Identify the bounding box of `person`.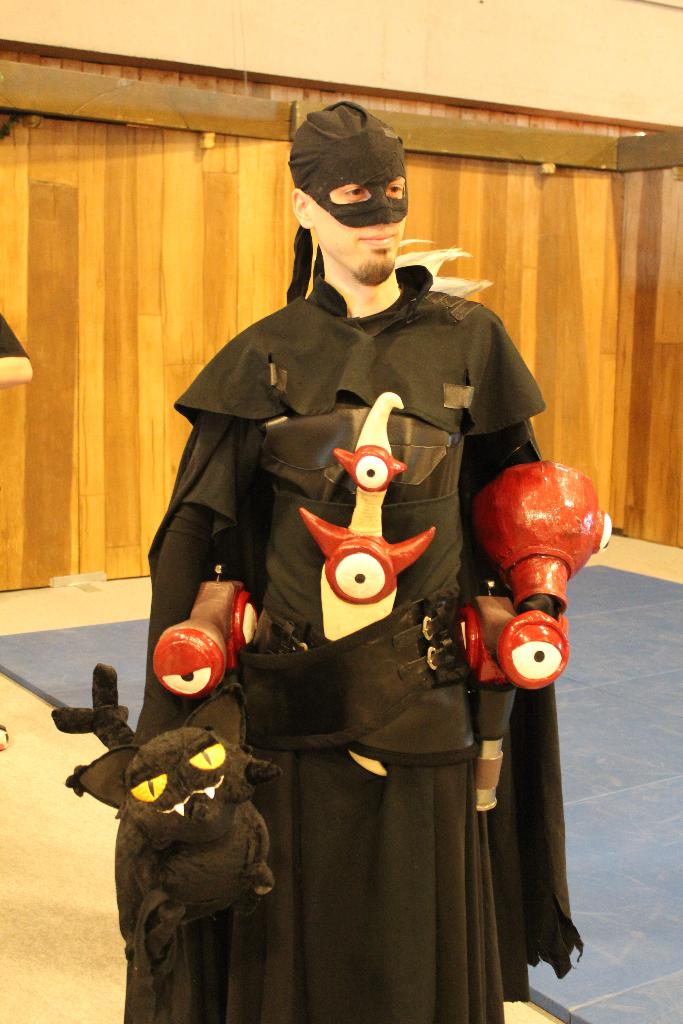
region(151, 126, 554, 1023).
